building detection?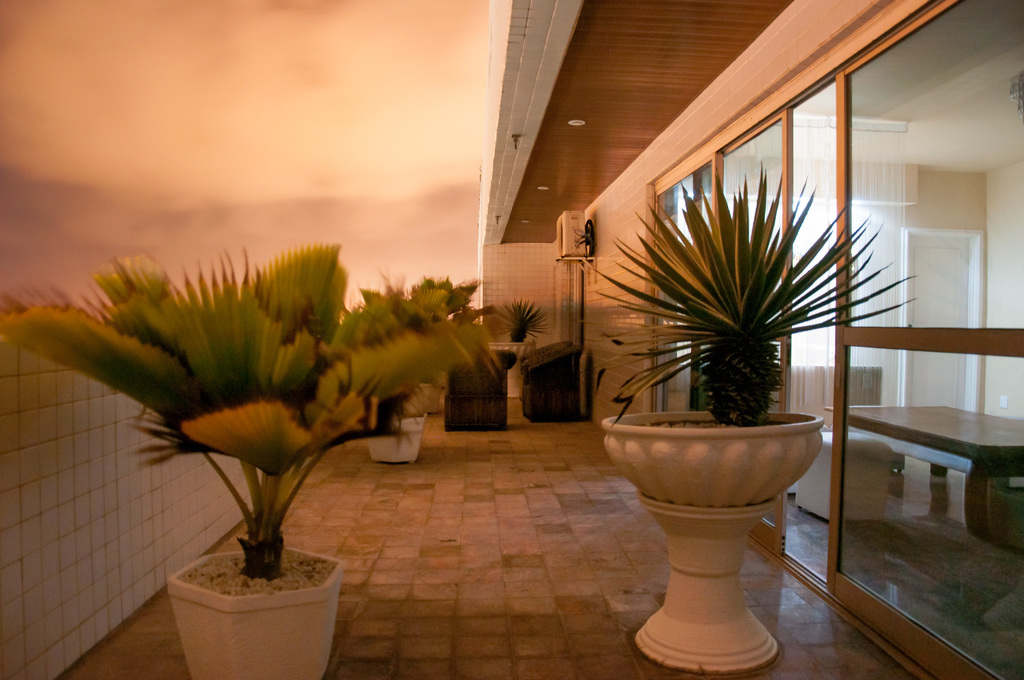
0 0 1023 679
